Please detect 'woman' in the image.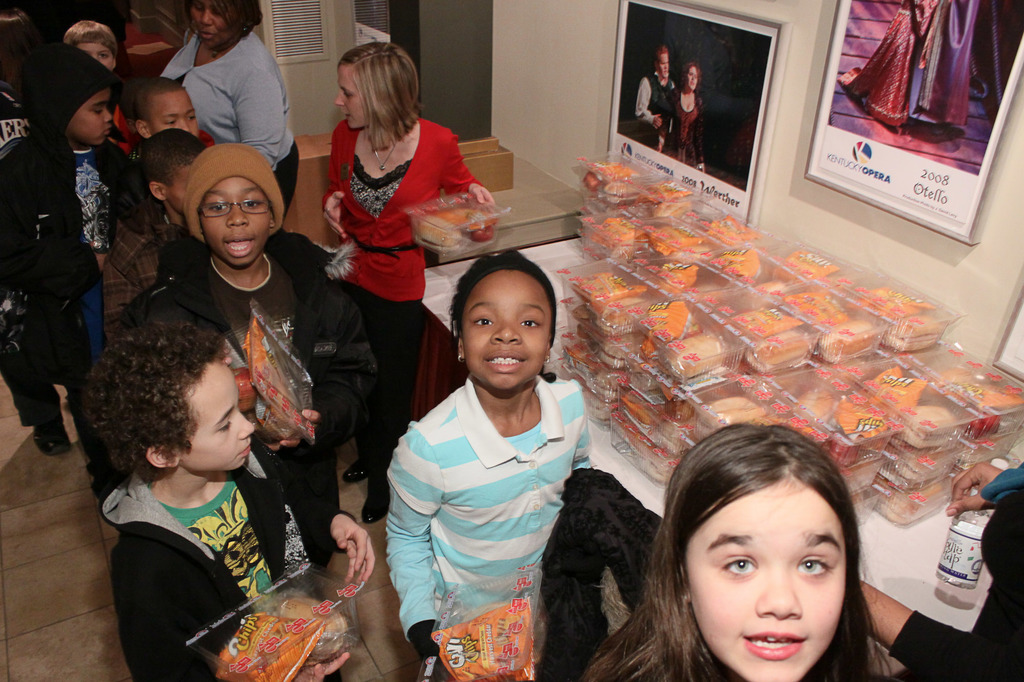
region(320, 36, 496, 525).
